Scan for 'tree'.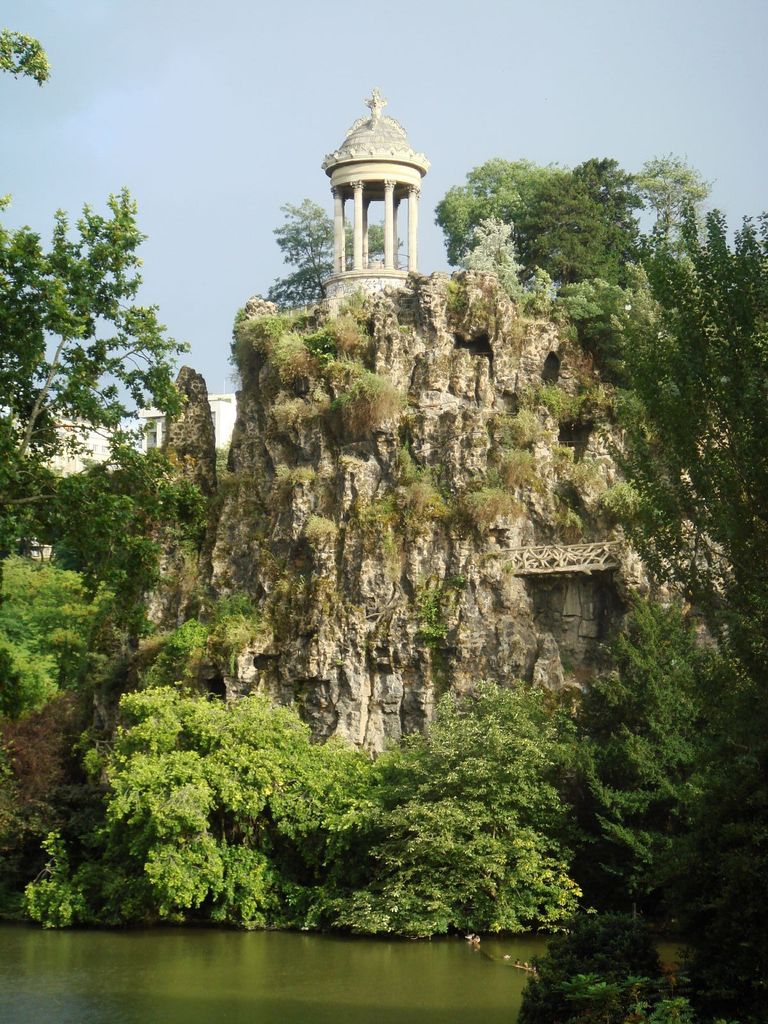
Scan result: <region>429, 153, 567, 267</region>.
